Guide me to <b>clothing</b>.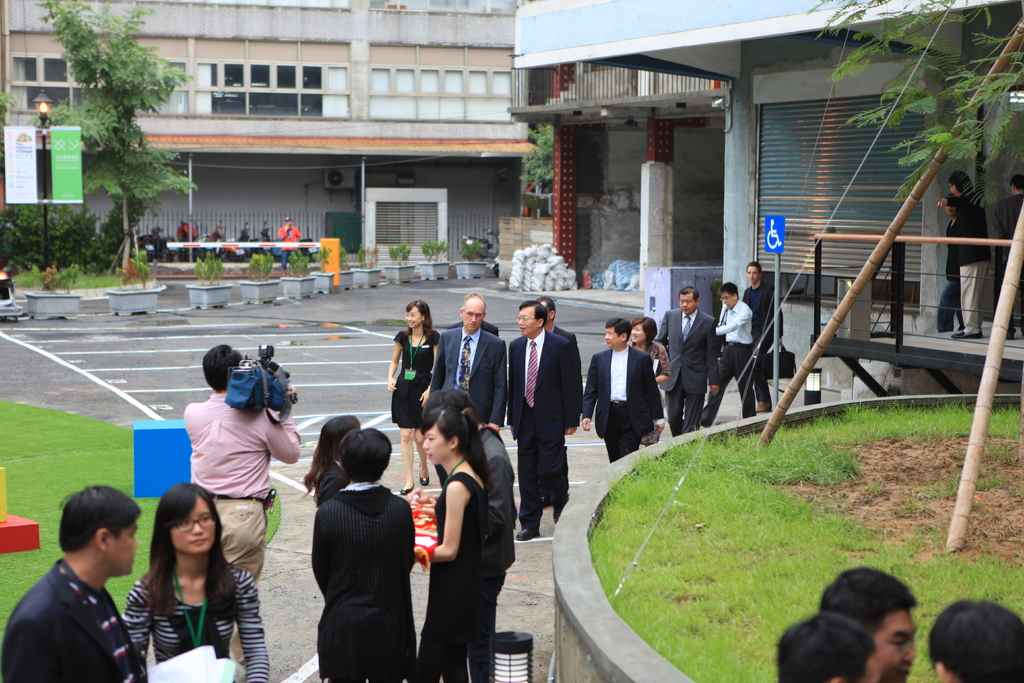
Guidance: [left=580, top=342, right=664, bottom=465].
